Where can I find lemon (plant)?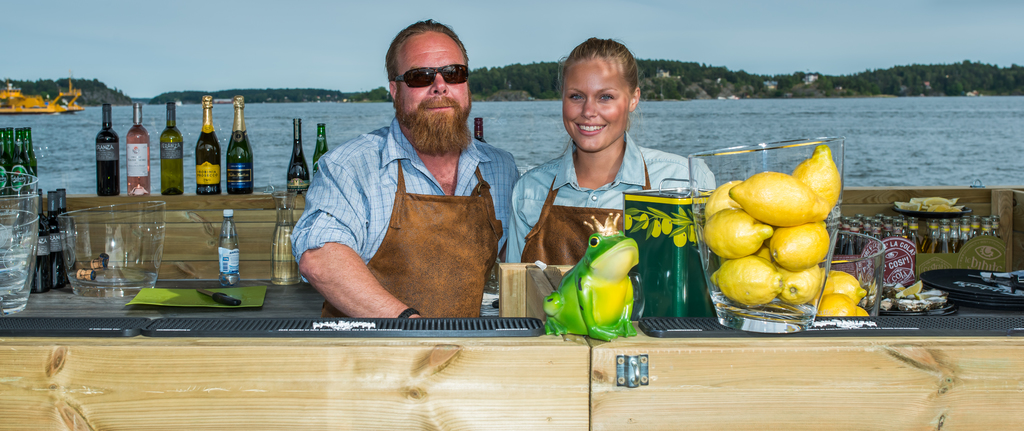
You can find it at box=[821, 297, 868, 321].
